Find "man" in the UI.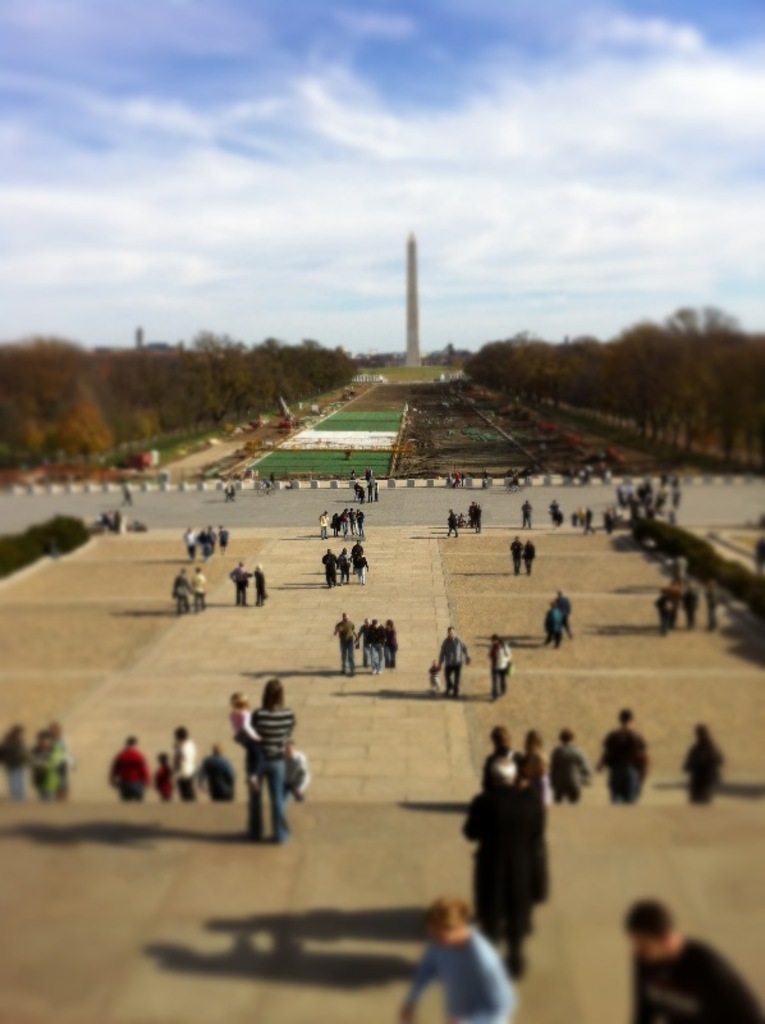
UI element at (469, 497, 494, 535).
